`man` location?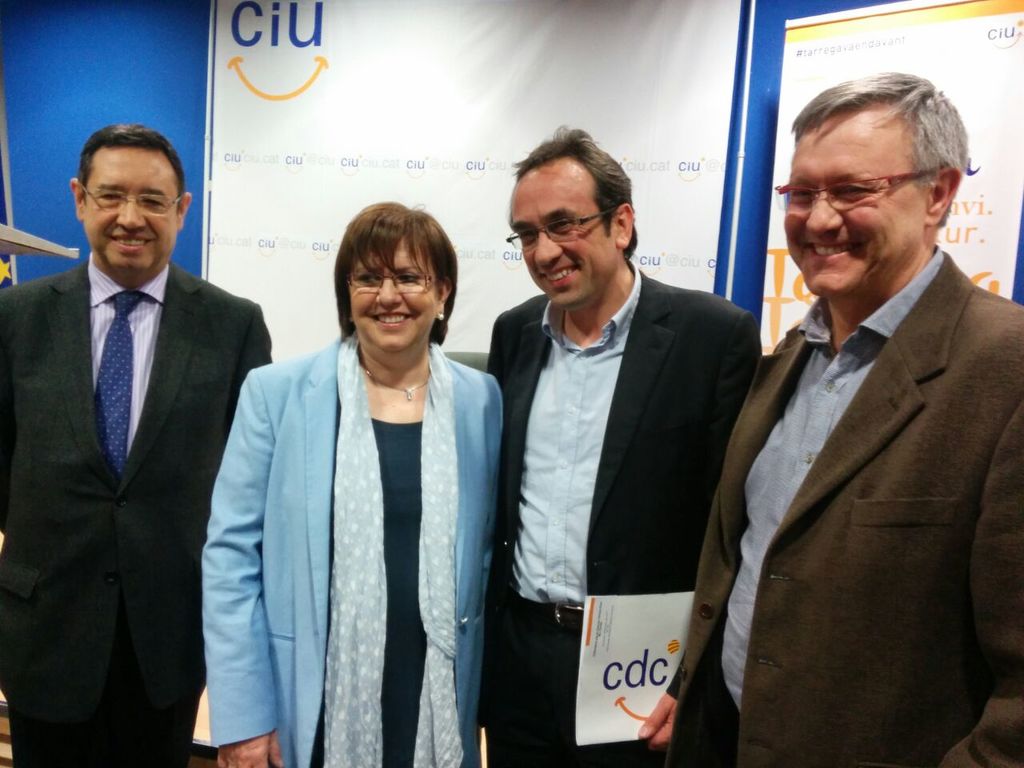
bbox(0, 125, 275, 767)
